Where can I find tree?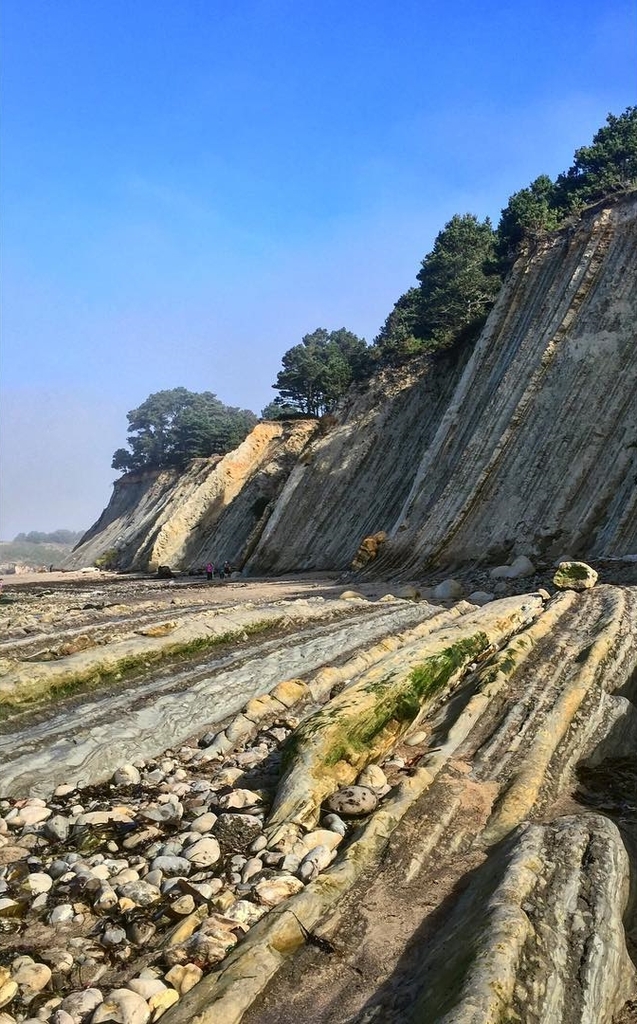
You can find it at Rect(494, 174, 566, 247).
